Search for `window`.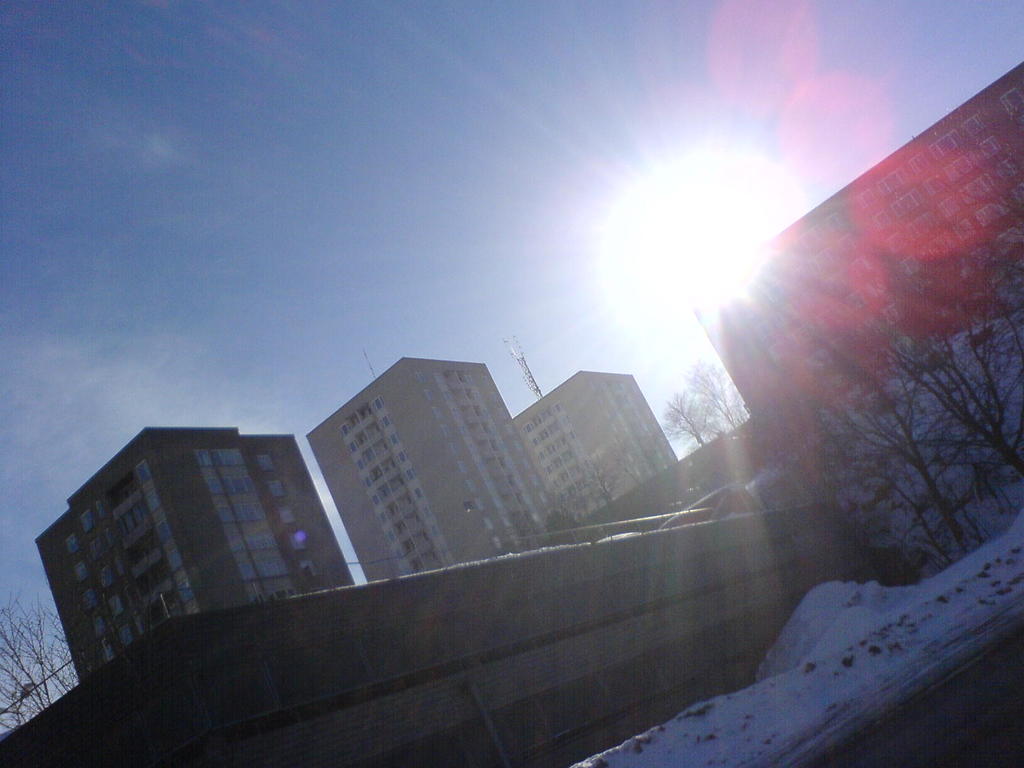
Found at [left=111, top=595, right=122, bottom=622].
